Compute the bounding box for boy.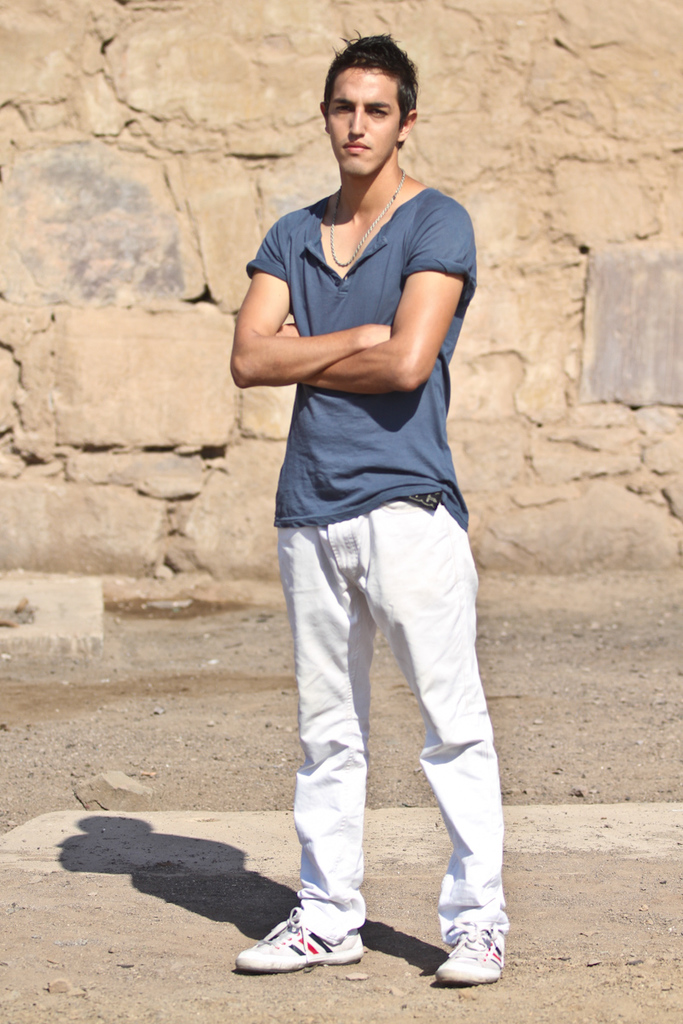
box(219, 37, 531, 1004).
